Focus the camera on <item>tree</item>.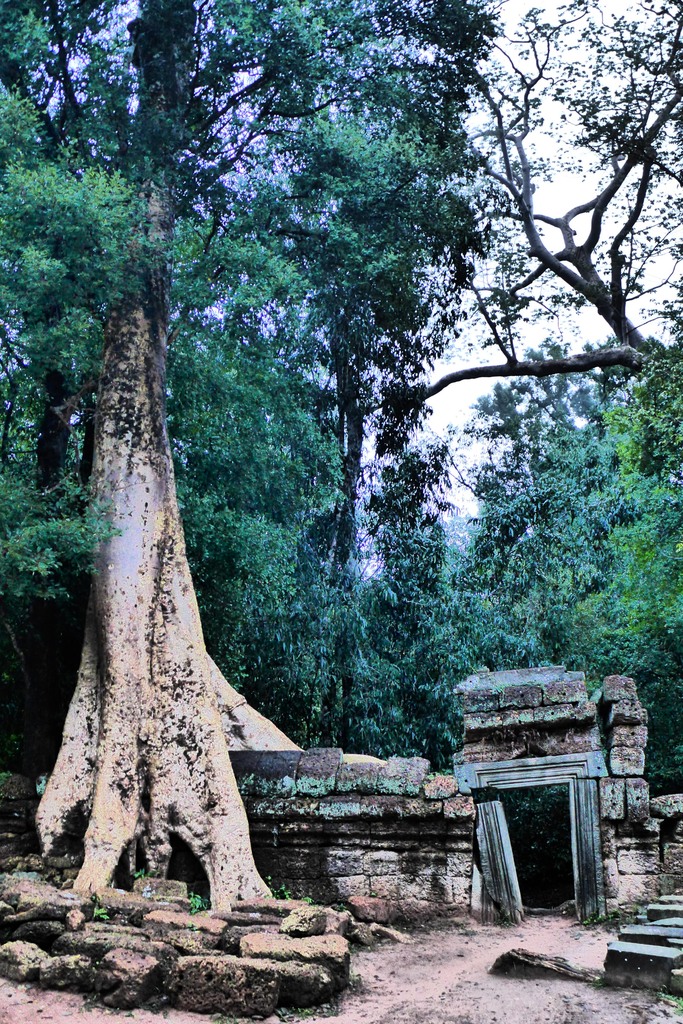
Focus region: (419,57,656,684).
